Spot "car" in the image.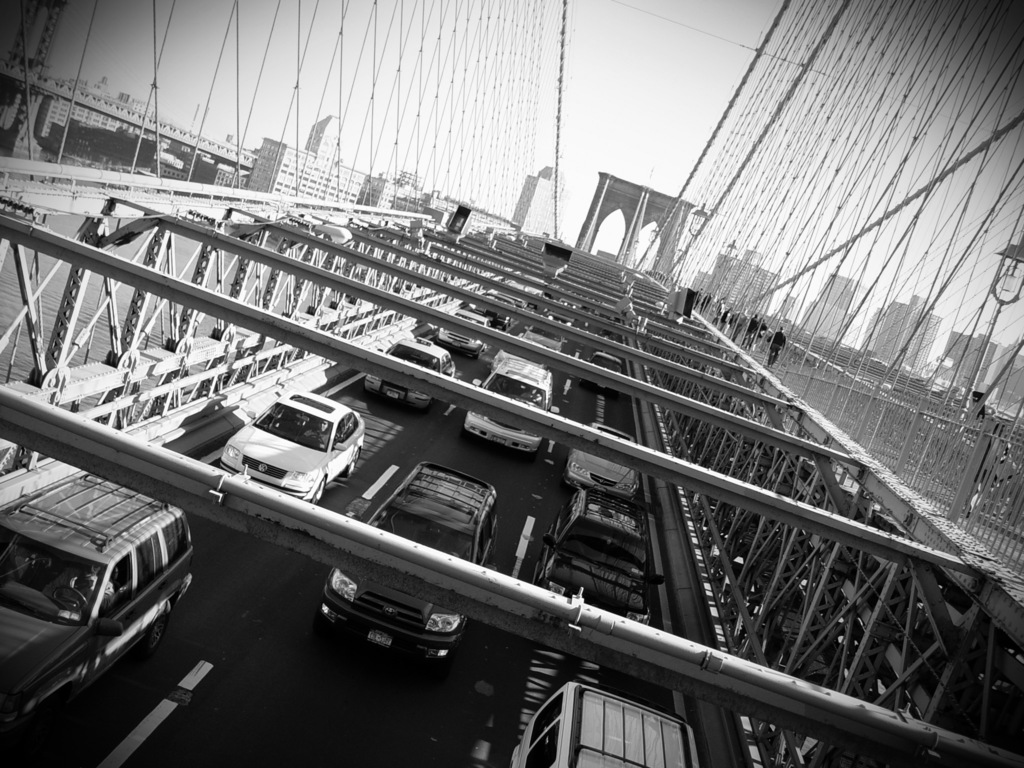
"car" found at rect(536, 488, 662, 620).
